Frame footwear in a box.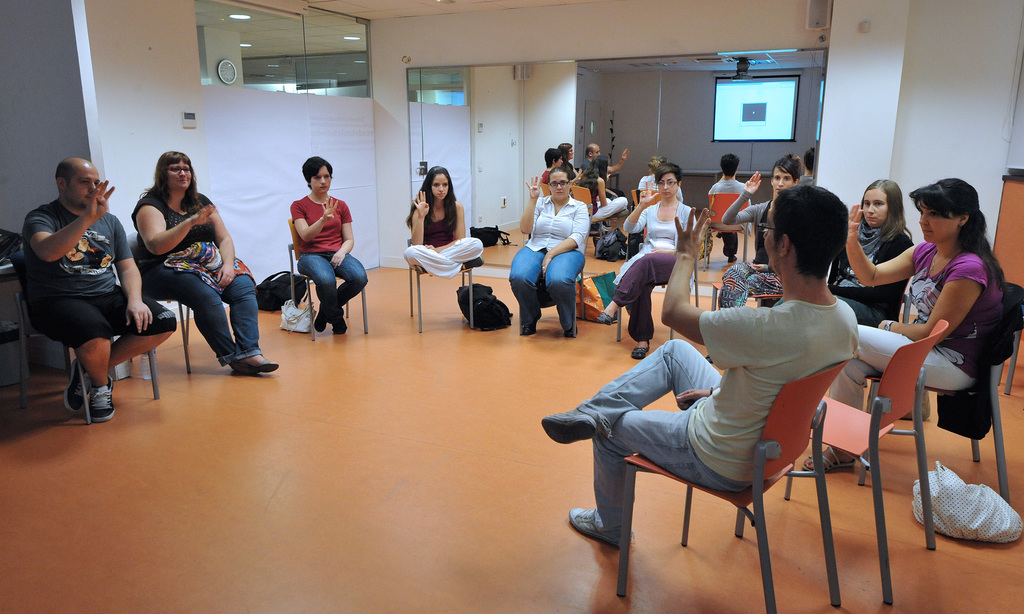
locate(601, 220, 611, 228).
